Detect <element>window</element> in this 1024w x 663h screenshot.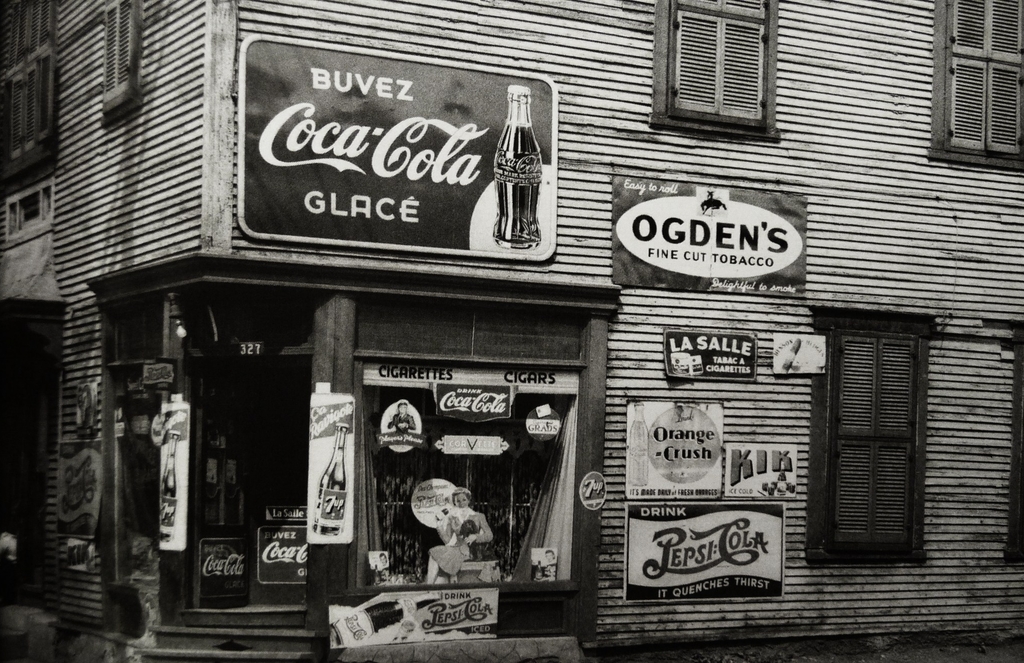
Detection: 819/320/931/559.
